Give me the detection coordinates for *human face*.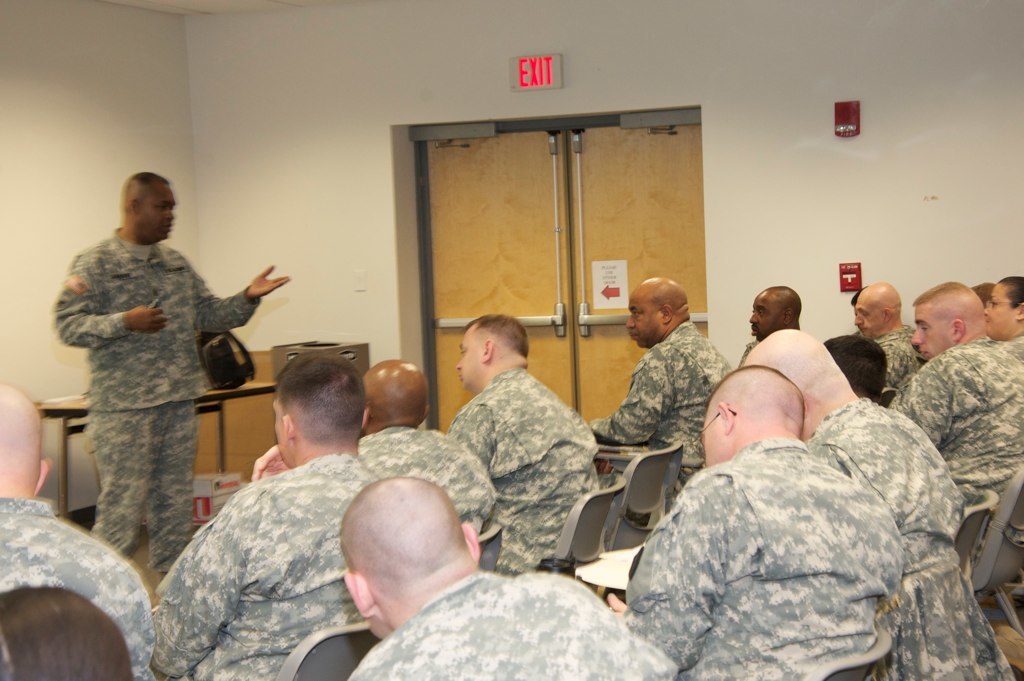
box=[985, 287, 1009, 334].
